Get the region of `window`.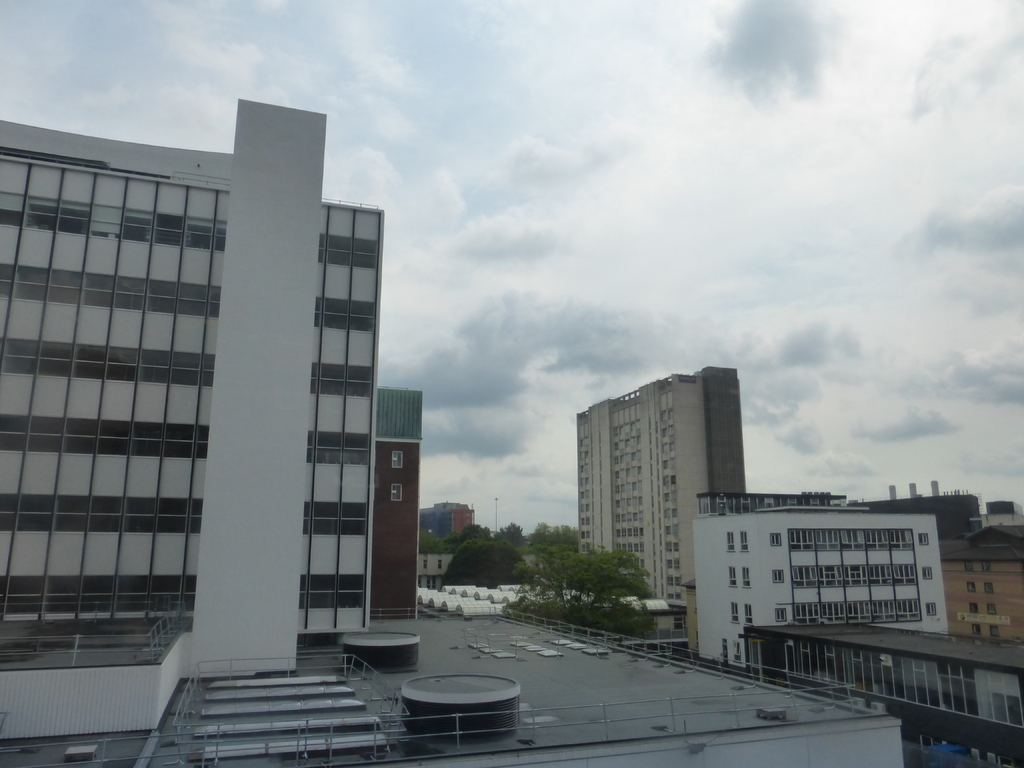
924/601/936/616.
